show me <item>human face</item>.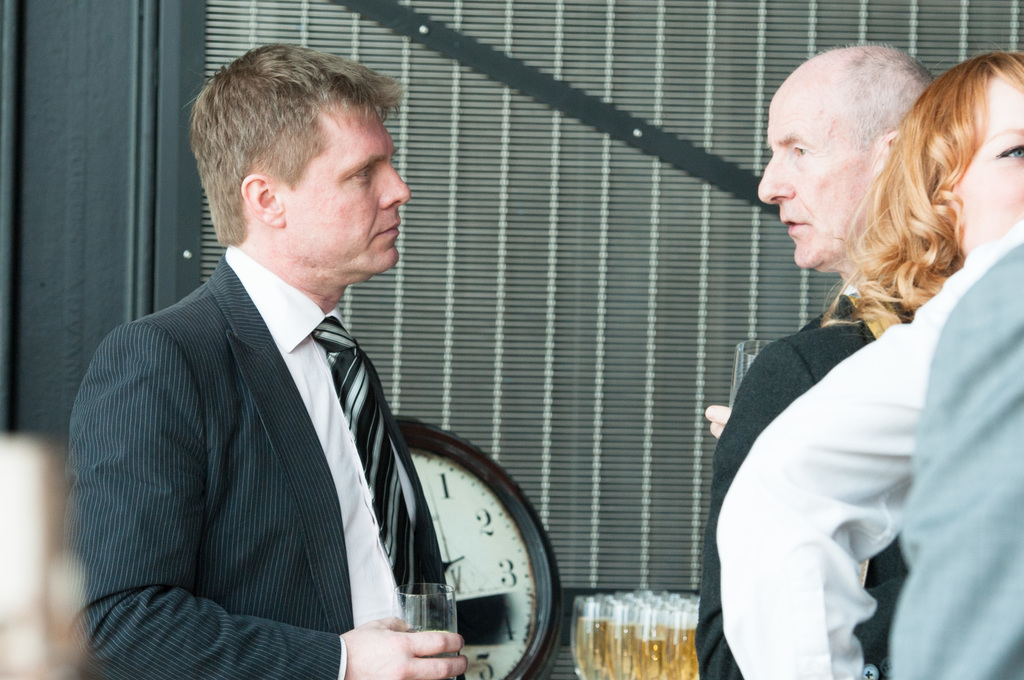
<item>human face</item> is here: bbox=(285, 108, 413, 276).
